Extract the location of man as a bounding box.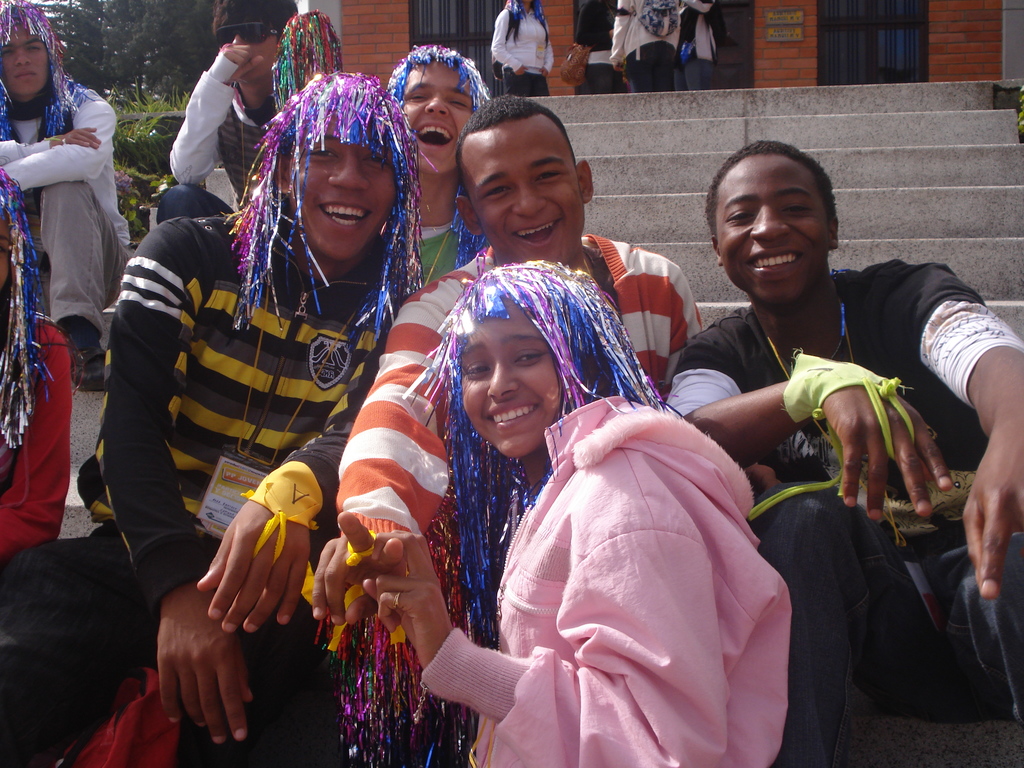
<box>376,40,508,287</box>.
